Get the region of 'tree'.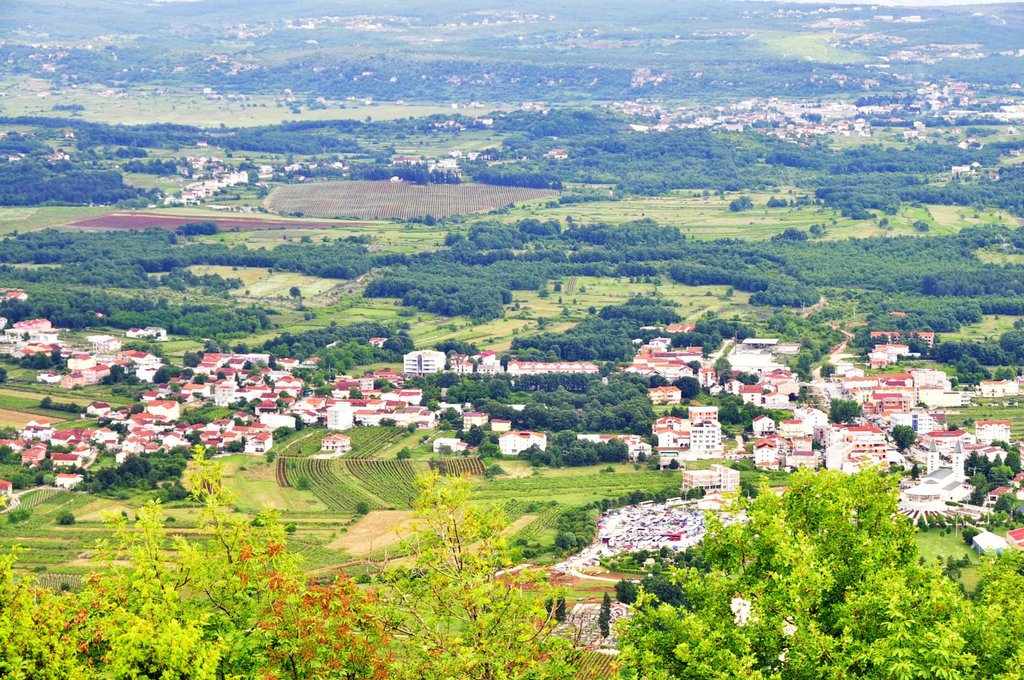
[615,576,644,605].
